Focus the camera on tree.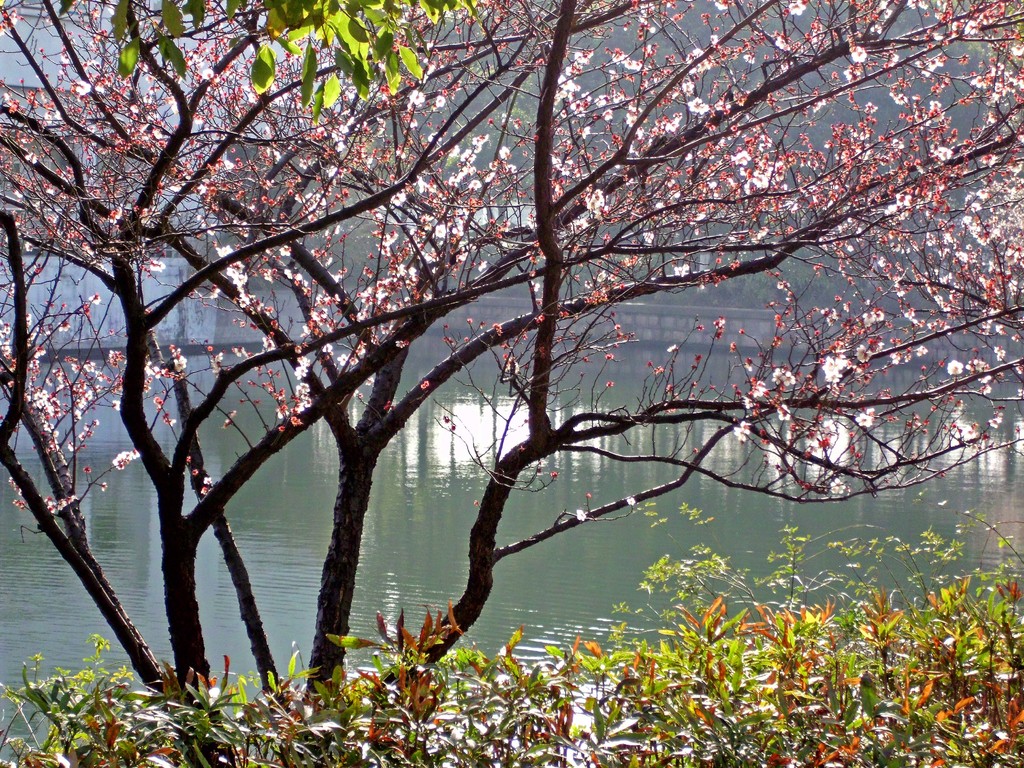
Focus region: x1=35 y1=0 x2=982 y2=721.
